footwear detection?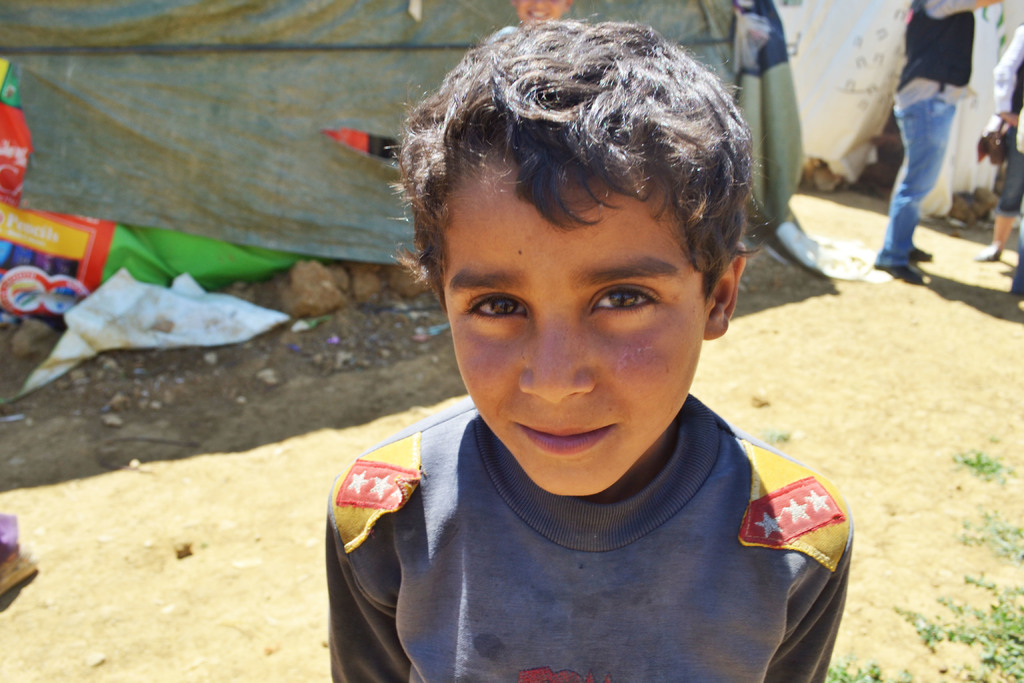
(x1=877, y1=260, x2=925, y2=284)
